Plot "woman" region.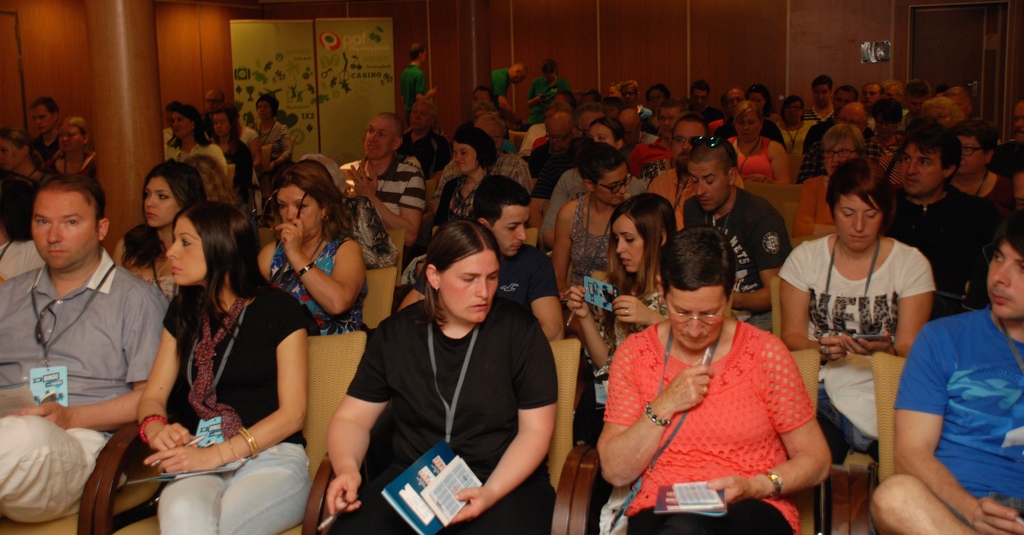
Plotted at pyautogui.locateOnScreen(1003, 97, 1023, 180).
